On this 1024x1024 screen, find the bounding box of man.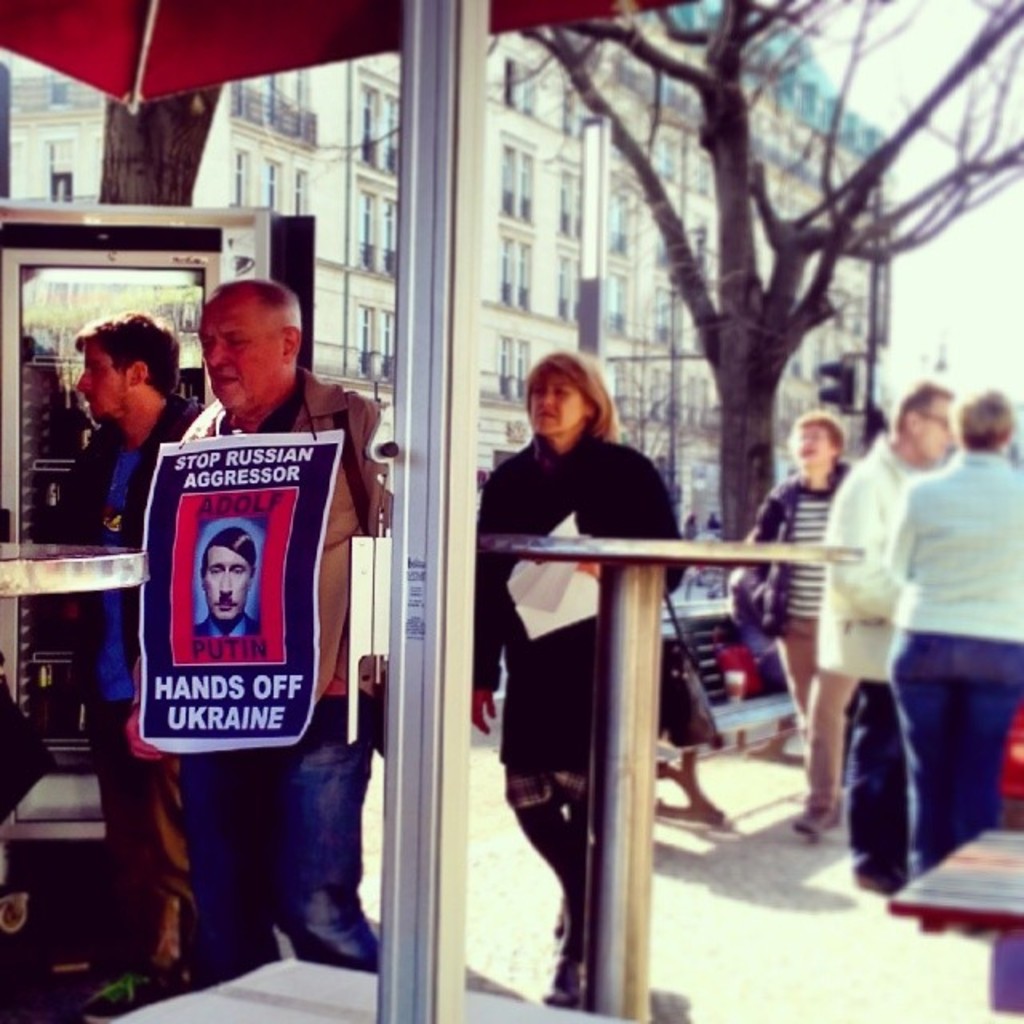
Bounding box: <box>61,315,206,1019</box>.
